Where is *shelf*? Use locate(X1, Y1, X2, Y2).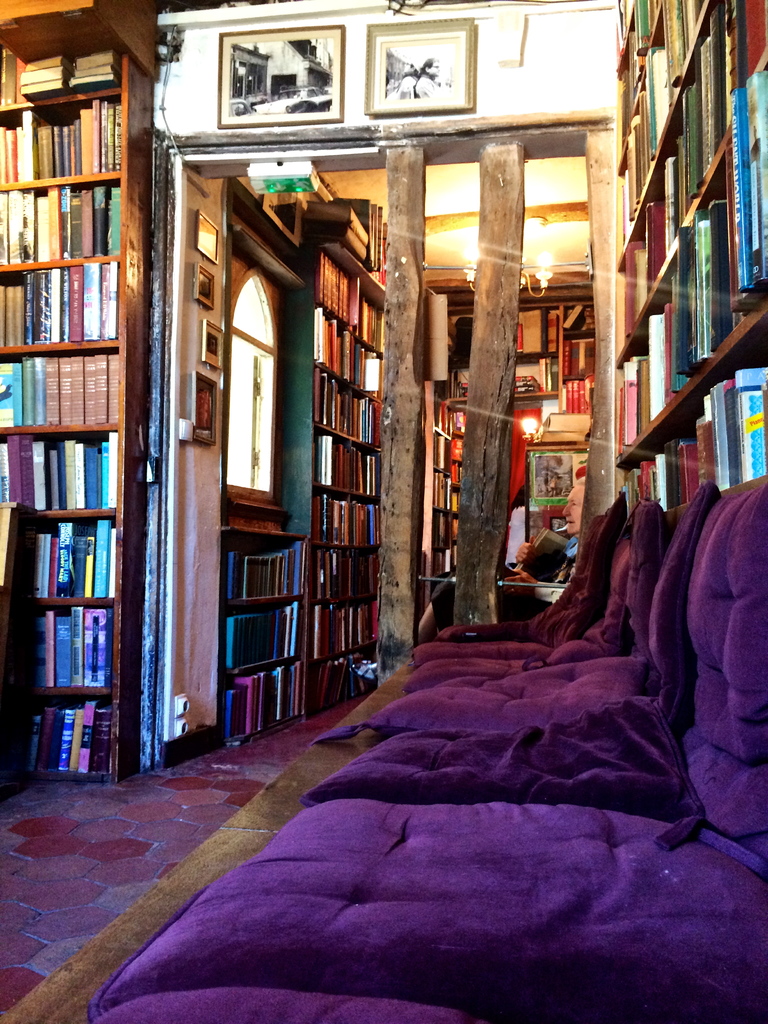
locate(0, 510, 111, 593).
